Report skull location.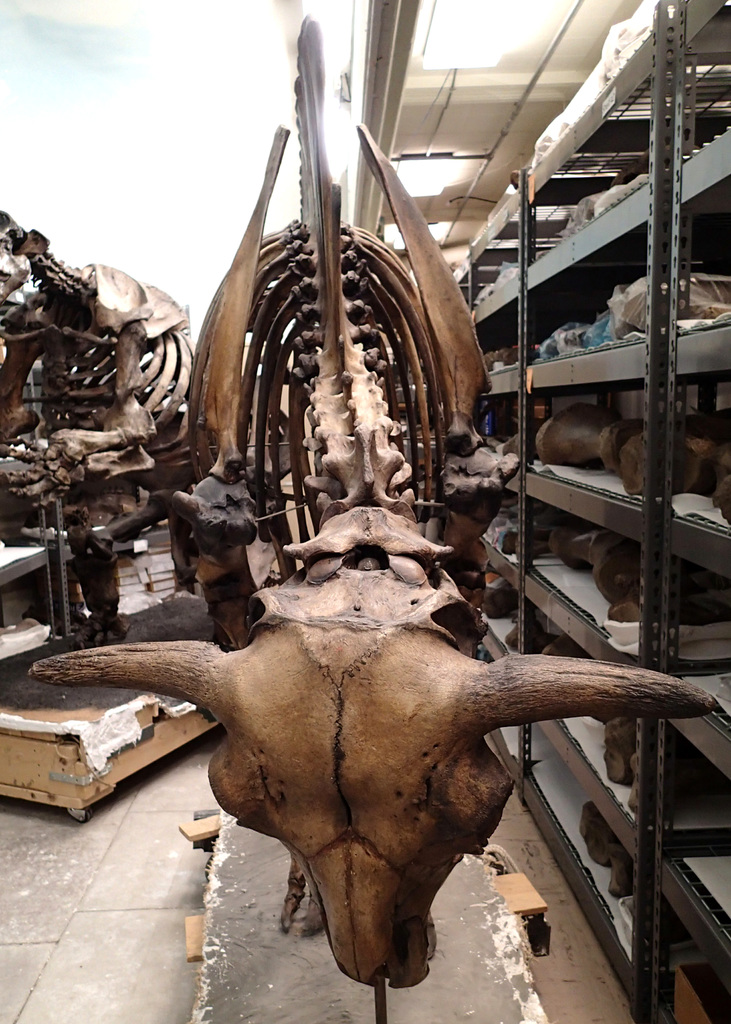
Report: box(28, 504, 718, 984).
